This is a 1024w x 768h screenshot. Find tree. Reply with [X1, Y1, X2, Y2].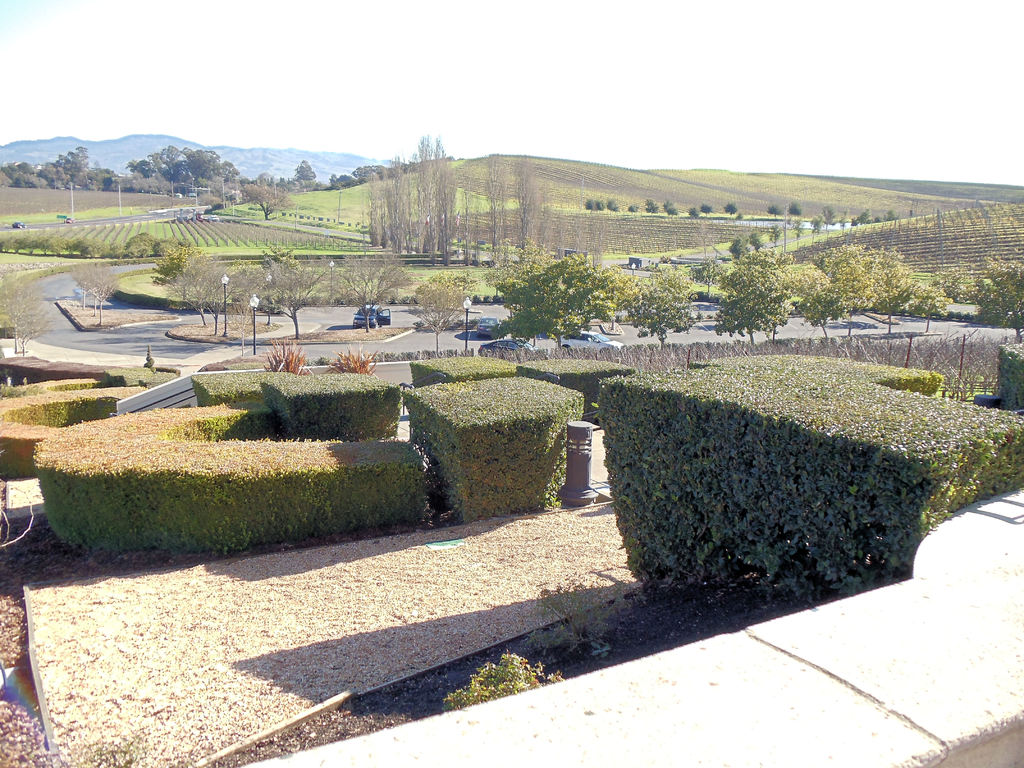
[747, 228, 764, 251].
